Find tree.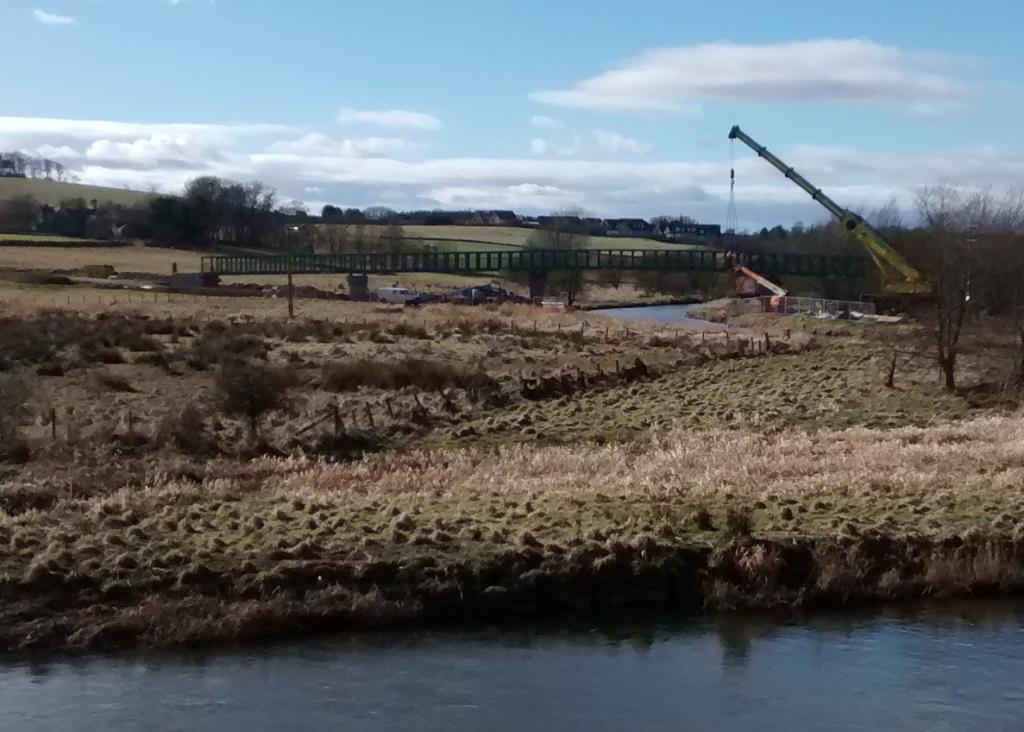
341:211:367:217.
